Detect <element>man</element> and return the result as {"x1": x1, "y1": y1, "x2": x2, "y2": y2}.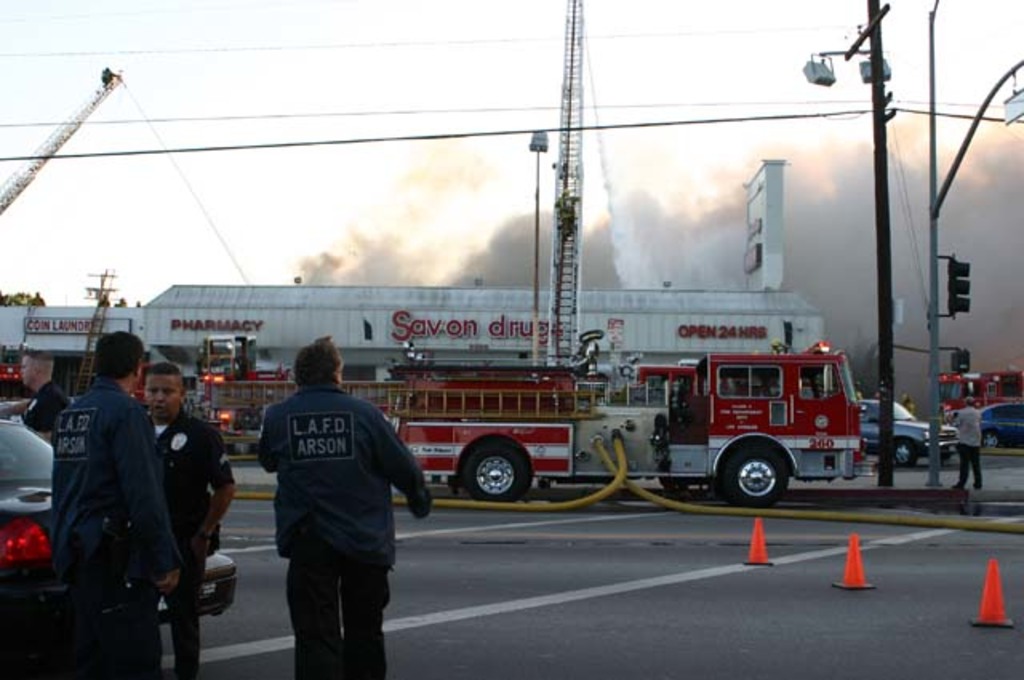
{"x1": 50, "y1": 334, "x2": 184, "y2": 678}.
